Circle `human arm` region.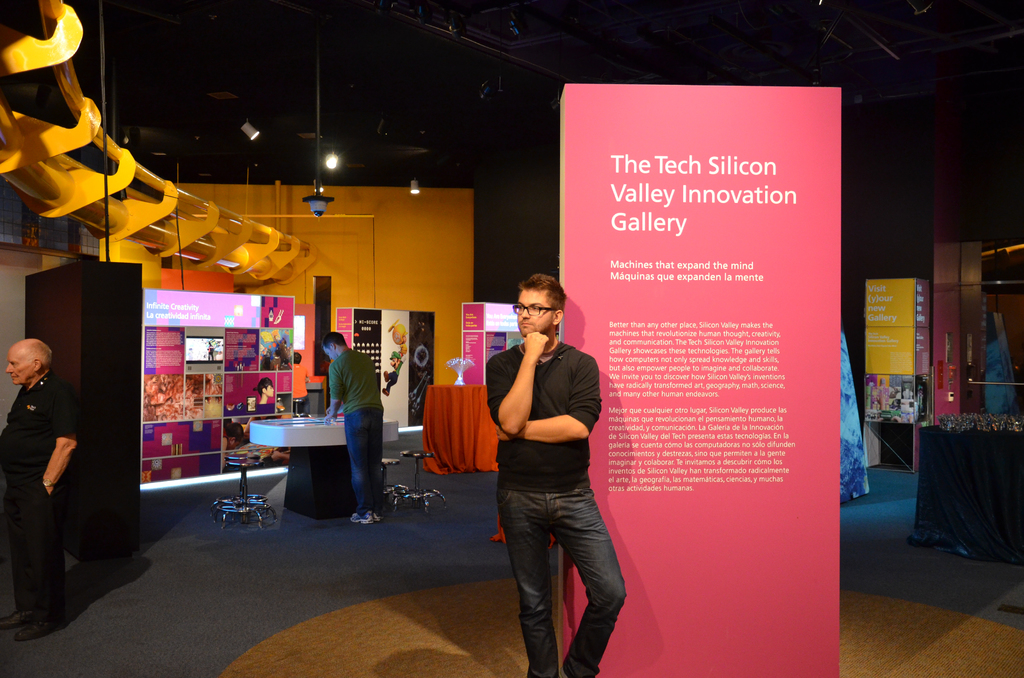
Region: {"x1": 486, "y1": 336, "x2": 547, "y2": 432}.
